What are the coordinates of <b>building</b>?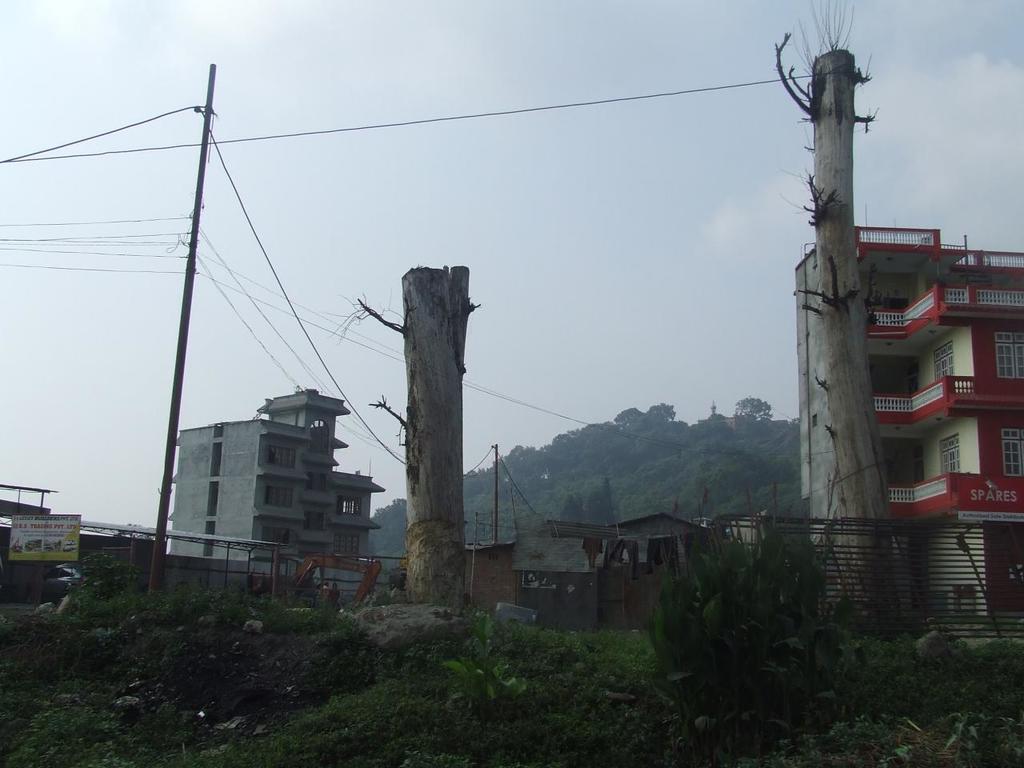
(left=168, top=382, right=387, bottom=570).
